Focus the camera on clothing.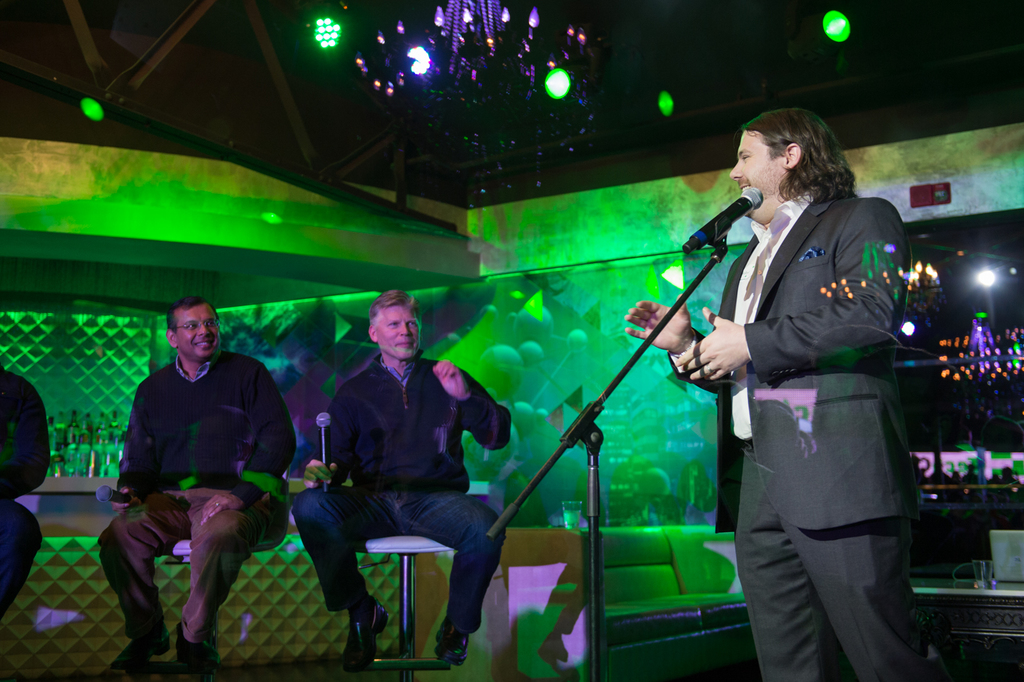
Focus region: box(298, 354, 516, 634).
